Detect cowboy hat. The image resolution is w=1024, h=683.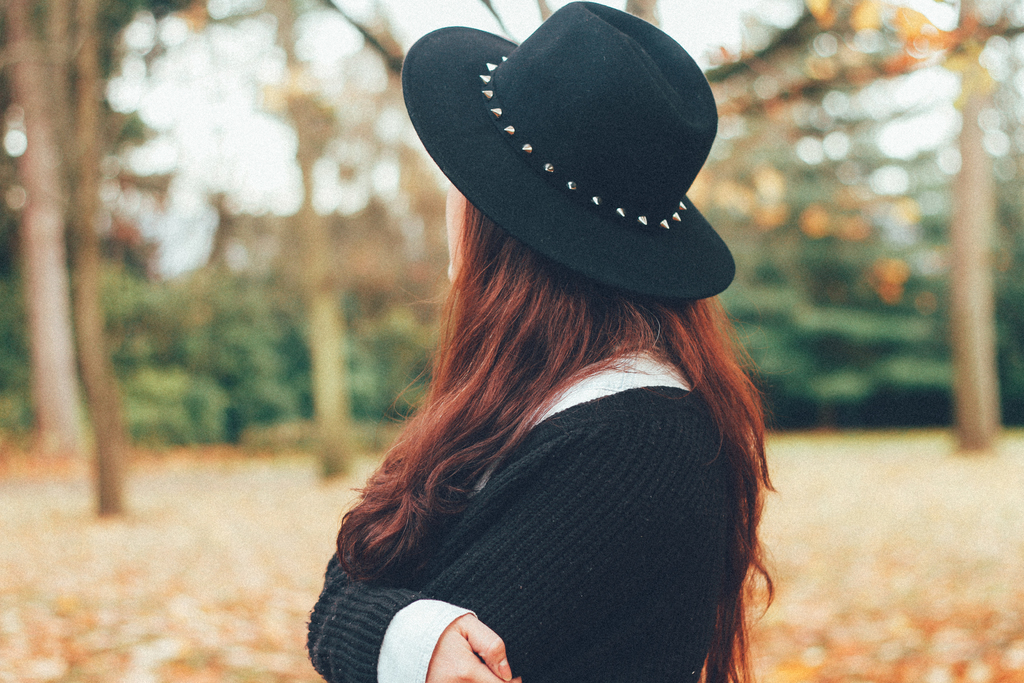
locate(418, 10, 708, 346).
